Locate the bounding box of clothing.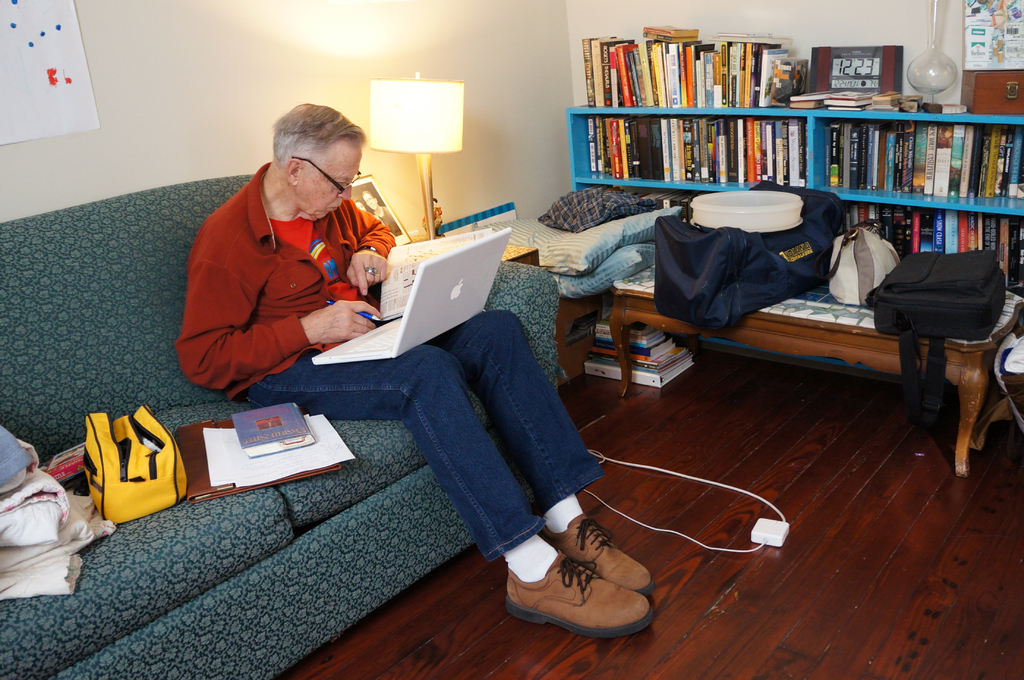
Bounding box: rect(173, 157, 604, 565).
